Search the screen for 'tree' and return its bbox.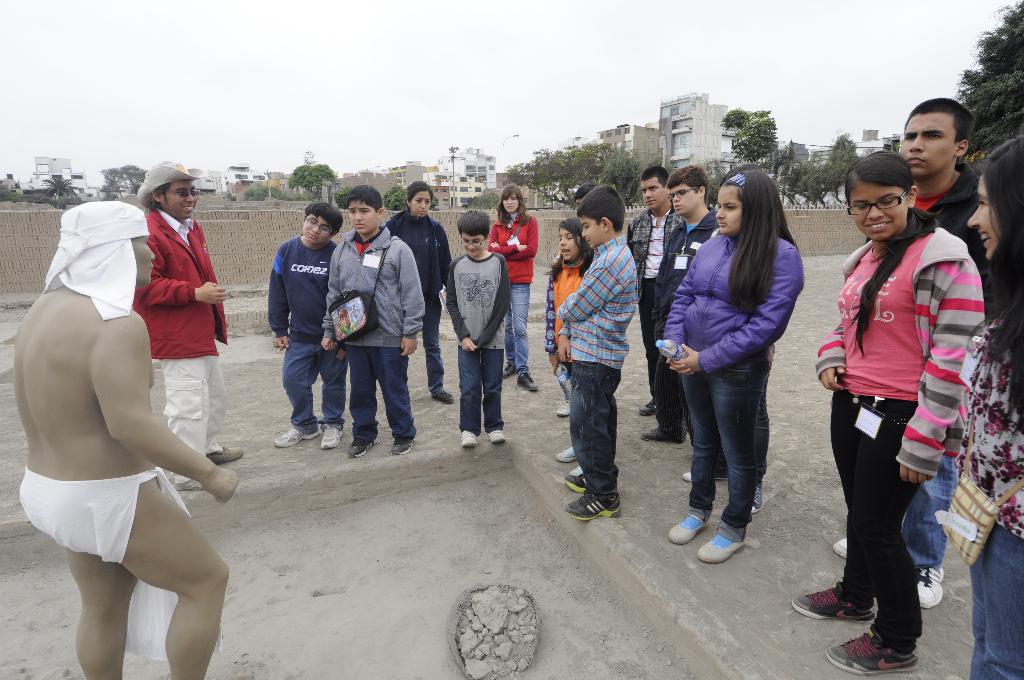
Found: 714, 104, 788, 164.
